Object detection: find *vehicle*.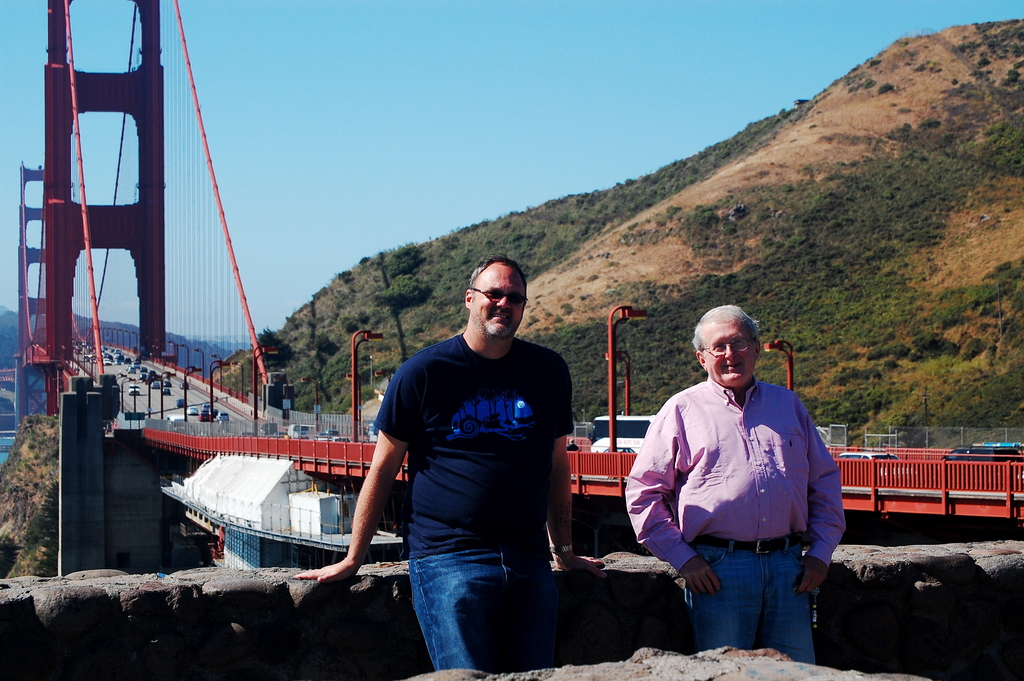
<region>326, 436, 352, 448</region>.
